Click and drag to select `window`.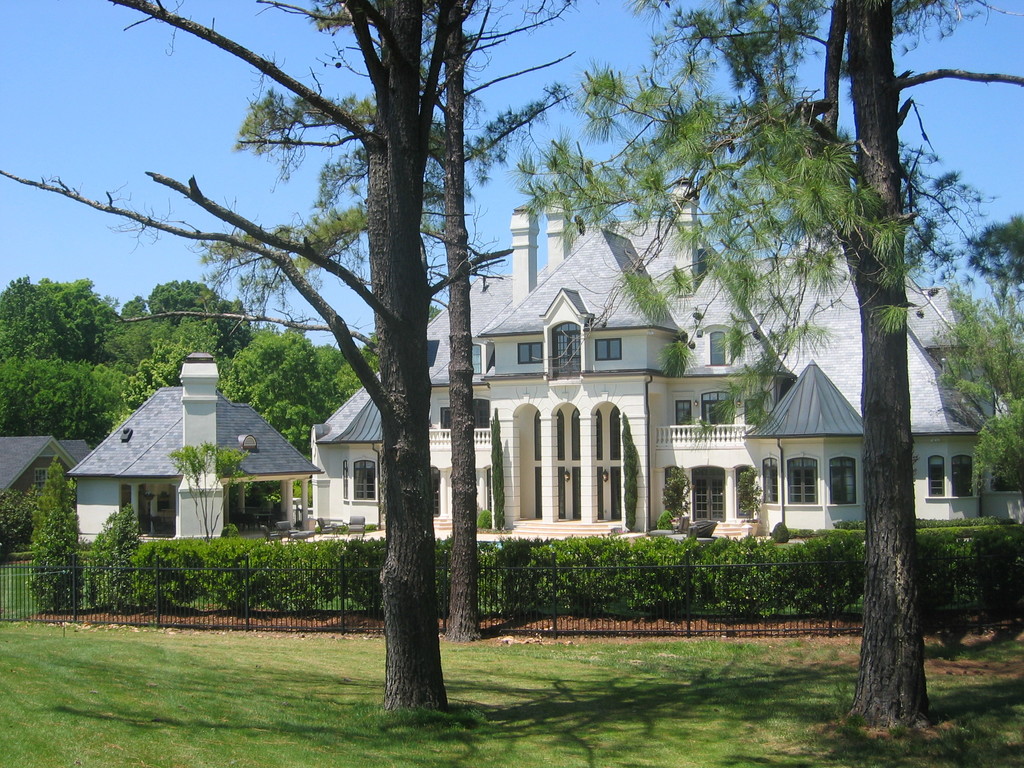
Selection: bbox=[529, 390, 626, 521].
